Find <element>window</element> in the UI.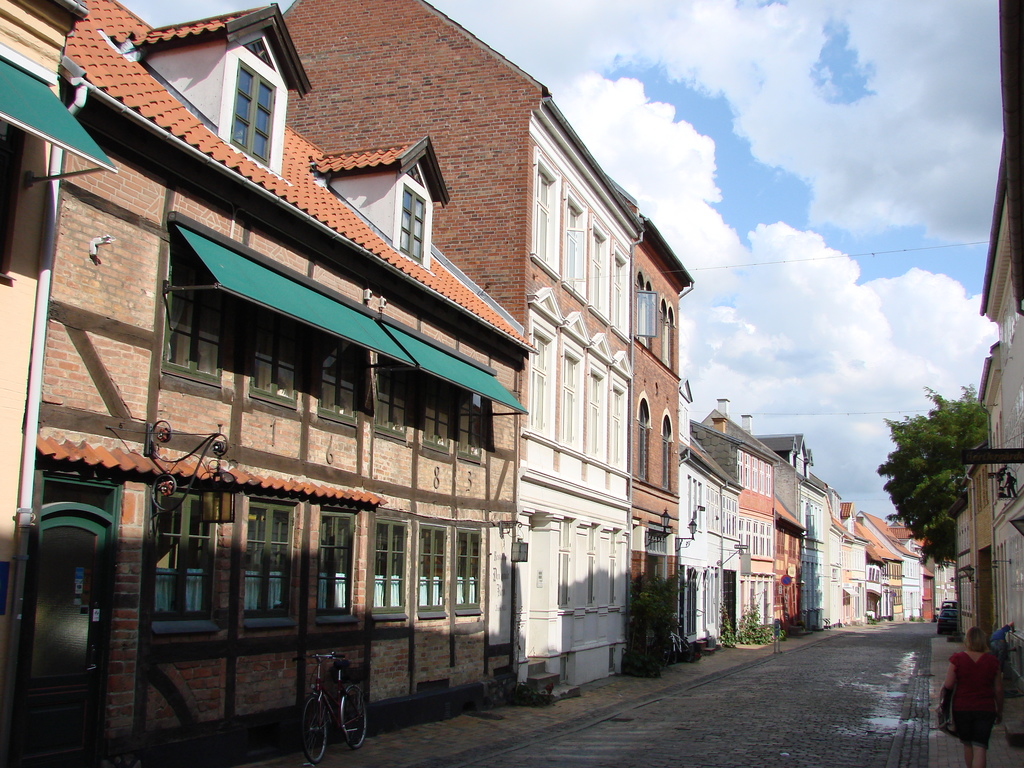
UI element at [x1=372, y1=353, x2=405, y2=438].
